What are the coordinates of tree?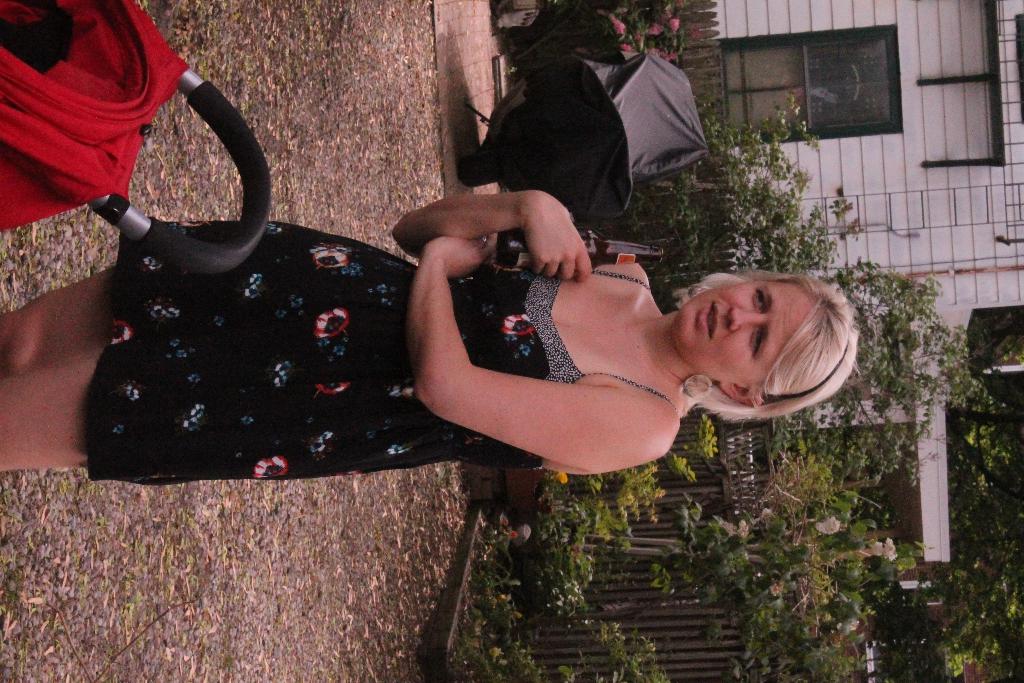
833, 403, 1021, 682.
